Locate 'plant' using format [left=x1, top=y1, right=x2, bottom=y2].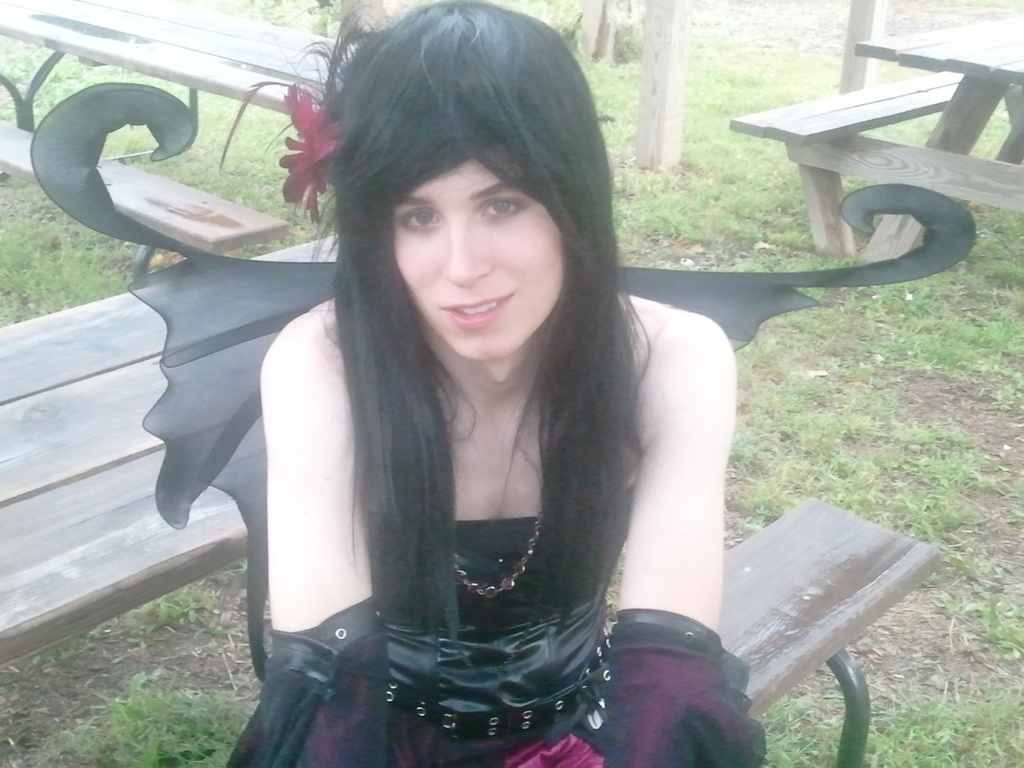
[left=0, top=20, right=55, bottom=84].
